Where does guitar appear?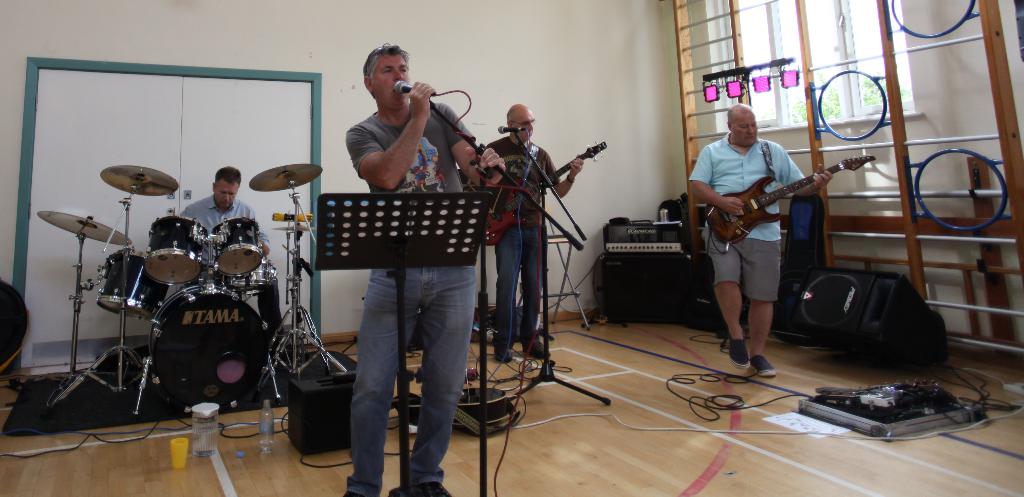
Appears at crop(694, 151, 867, 253).
